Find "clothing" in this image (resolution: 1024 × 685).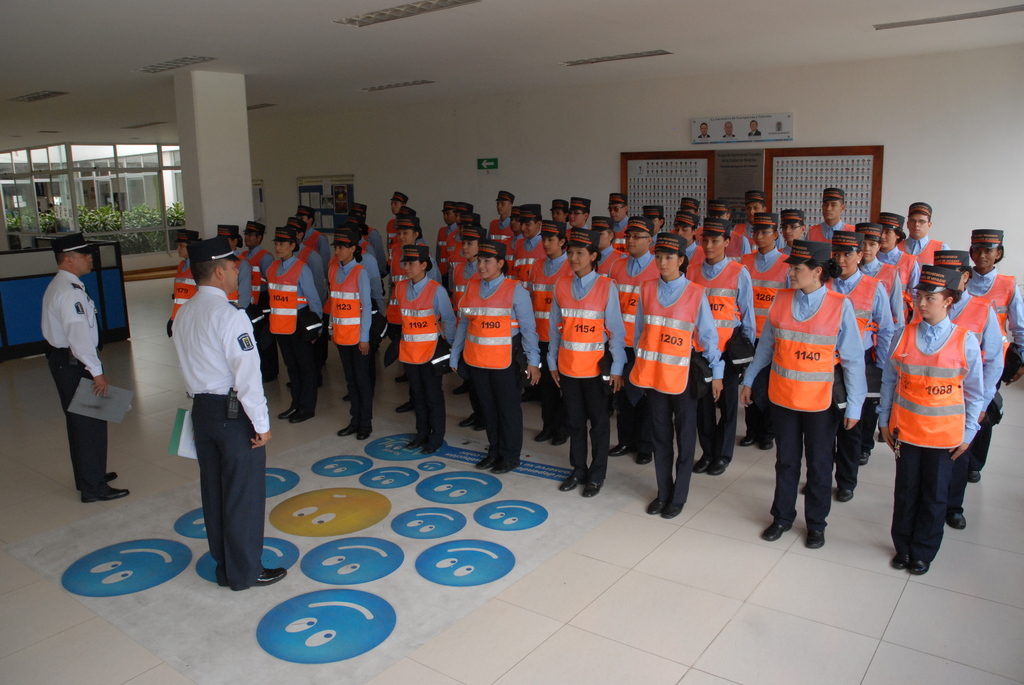
525, 251, 570, 426.
